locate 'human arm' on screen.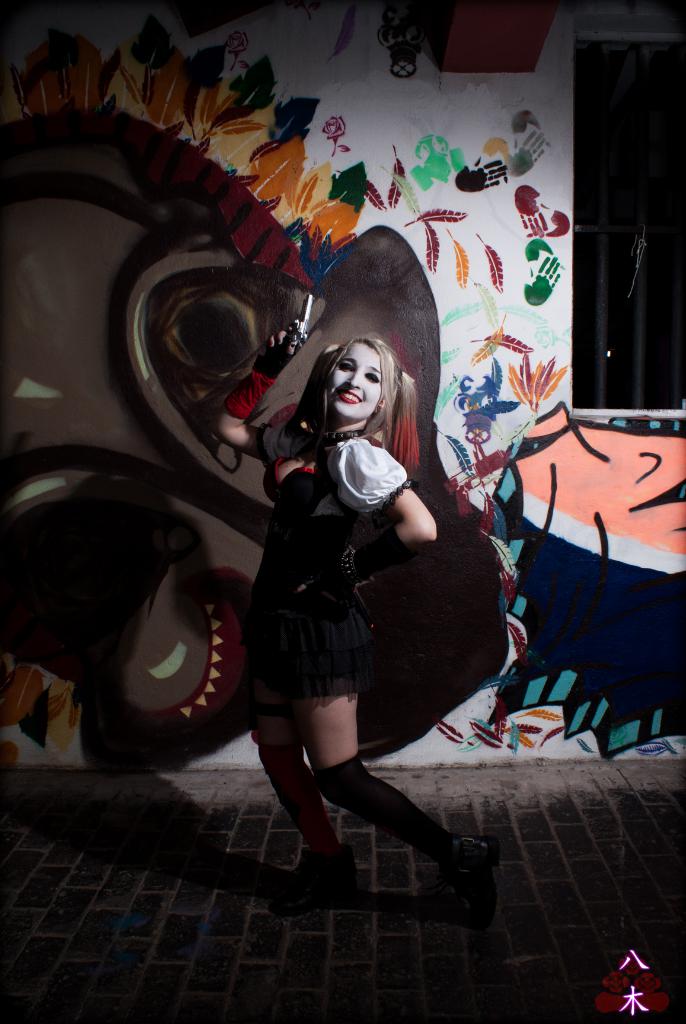
On screen at bbox=(213, 288, 304, 470).
